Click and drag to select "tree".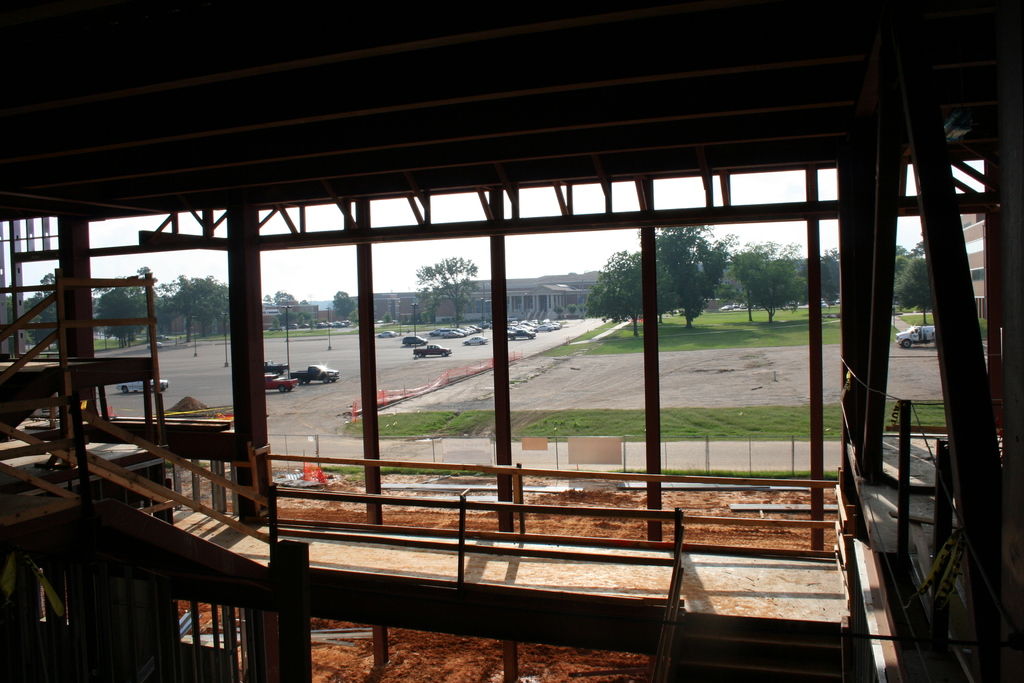
Selection: detection(652, 221, 730, 319).
